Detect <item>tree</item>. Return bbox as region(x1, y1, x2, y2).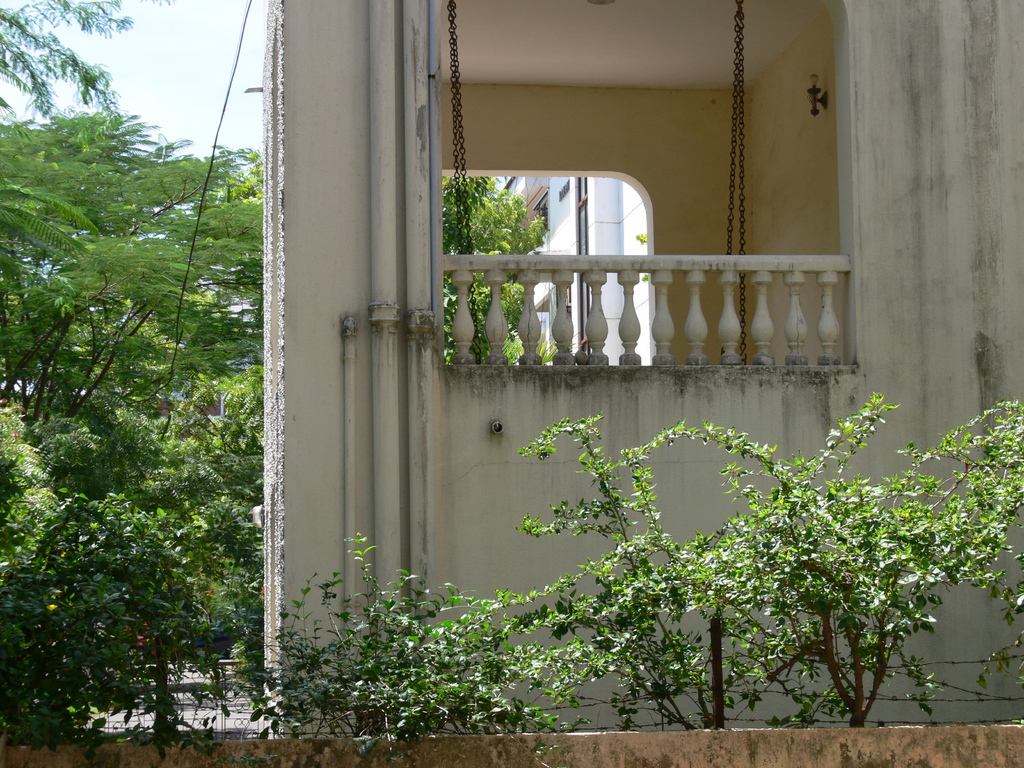
region(15, 40, 282, 713).
